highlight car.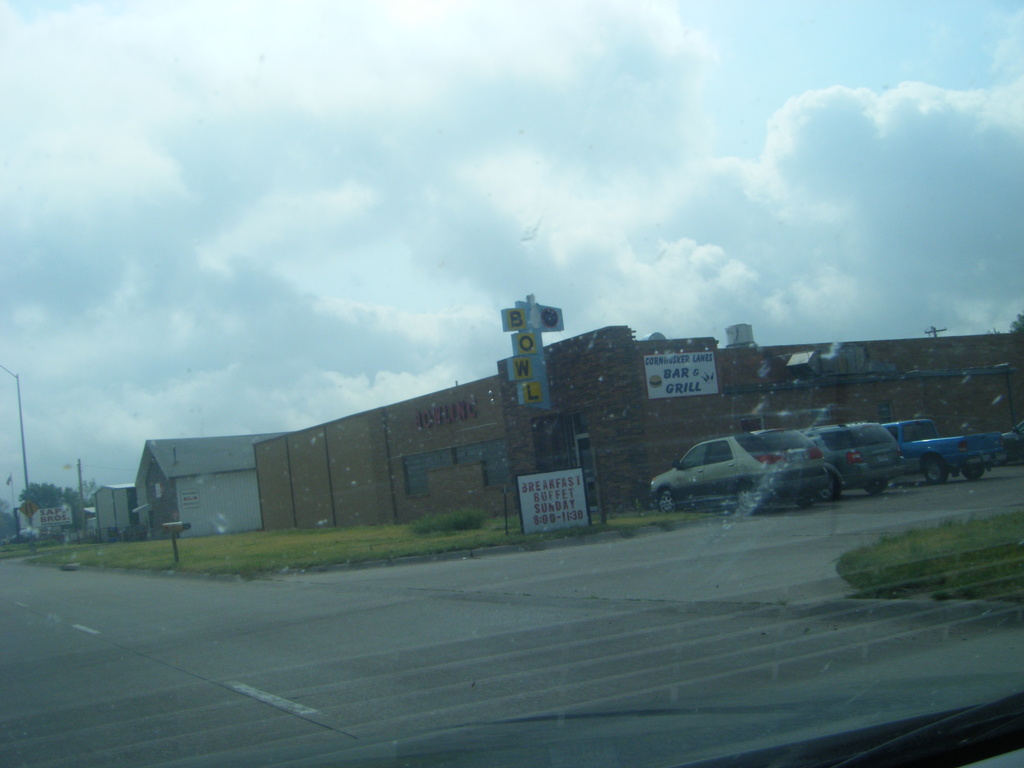
Highlighted region: (815, 419, 900, 500).
